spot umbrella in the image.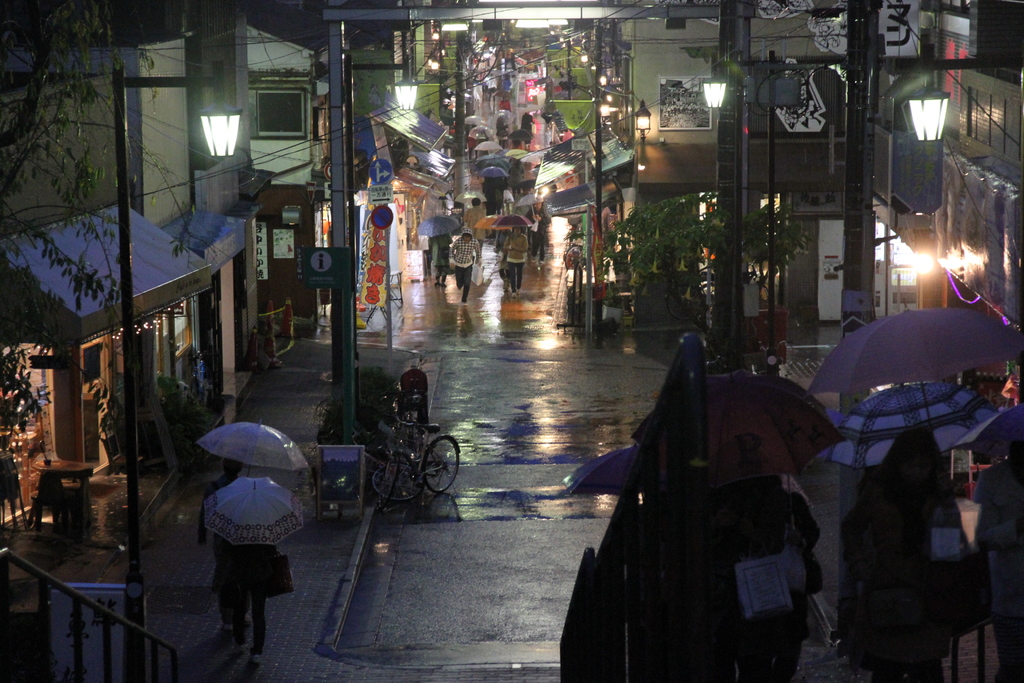
umbrella found at [left=519, top=150, right=541, bottom=165].
